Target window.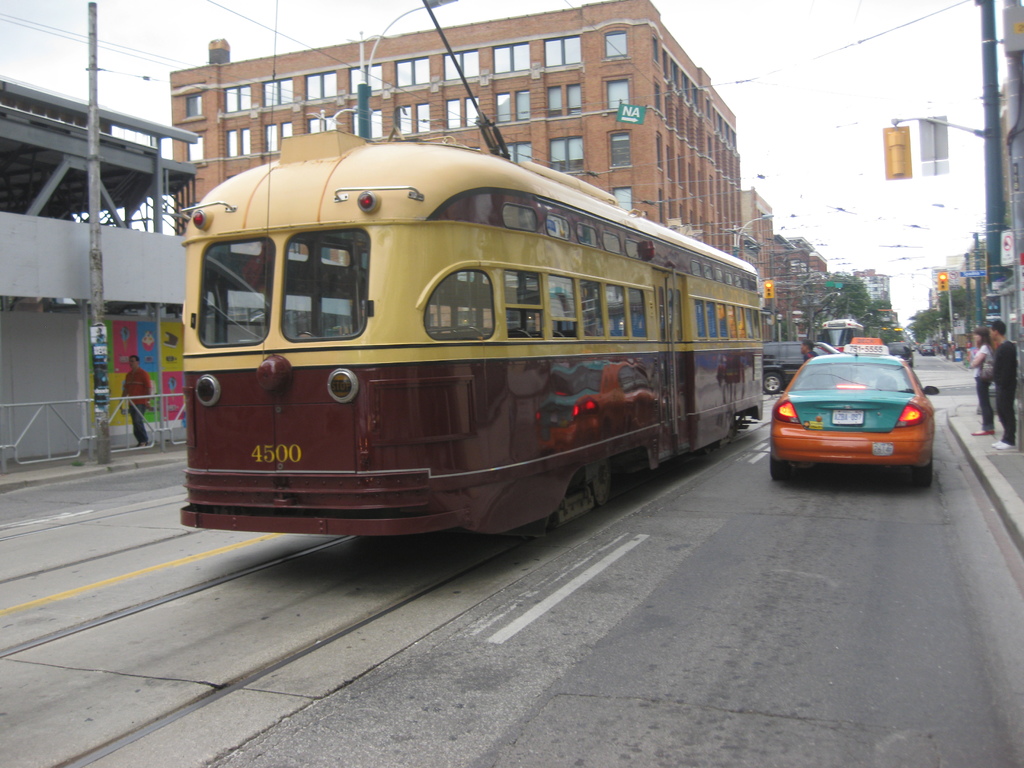
Target region: bbox=[308, 74, 340, 95].
